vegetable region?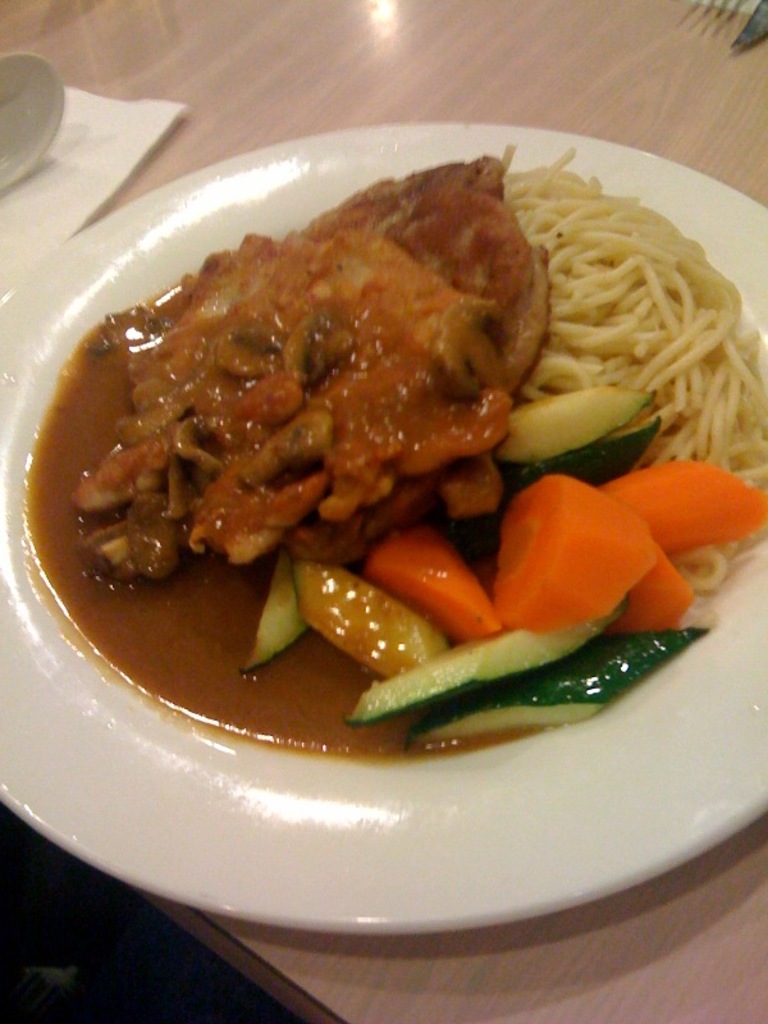
365,526,502,658
